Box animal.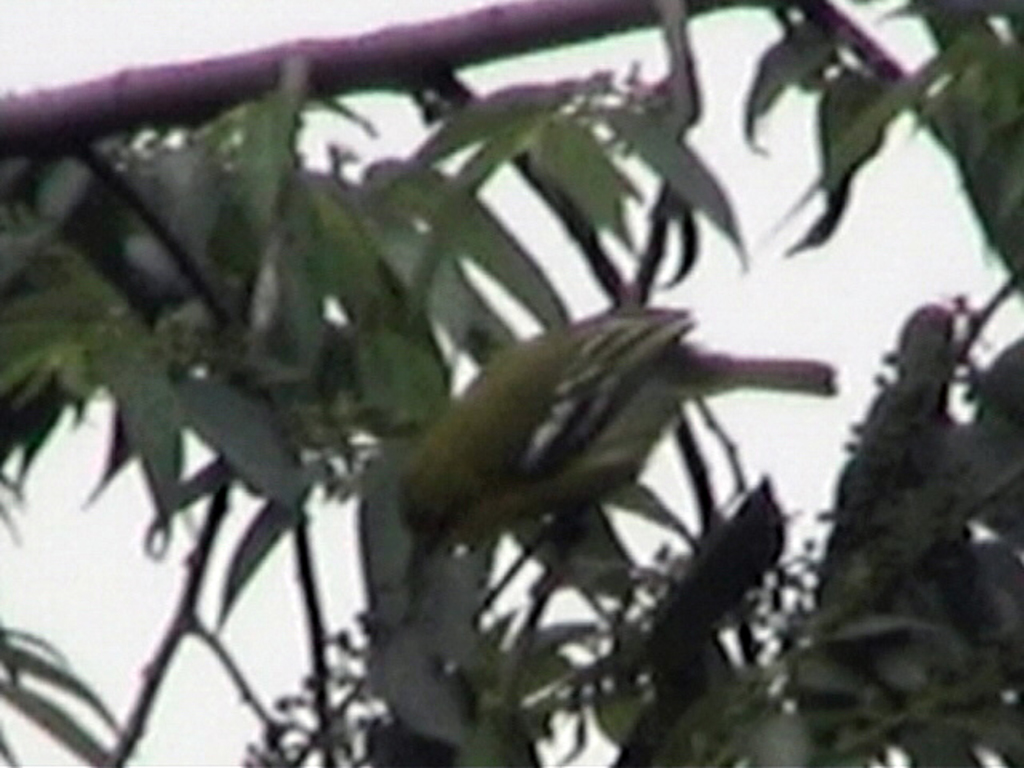
(394,301,834,586).
